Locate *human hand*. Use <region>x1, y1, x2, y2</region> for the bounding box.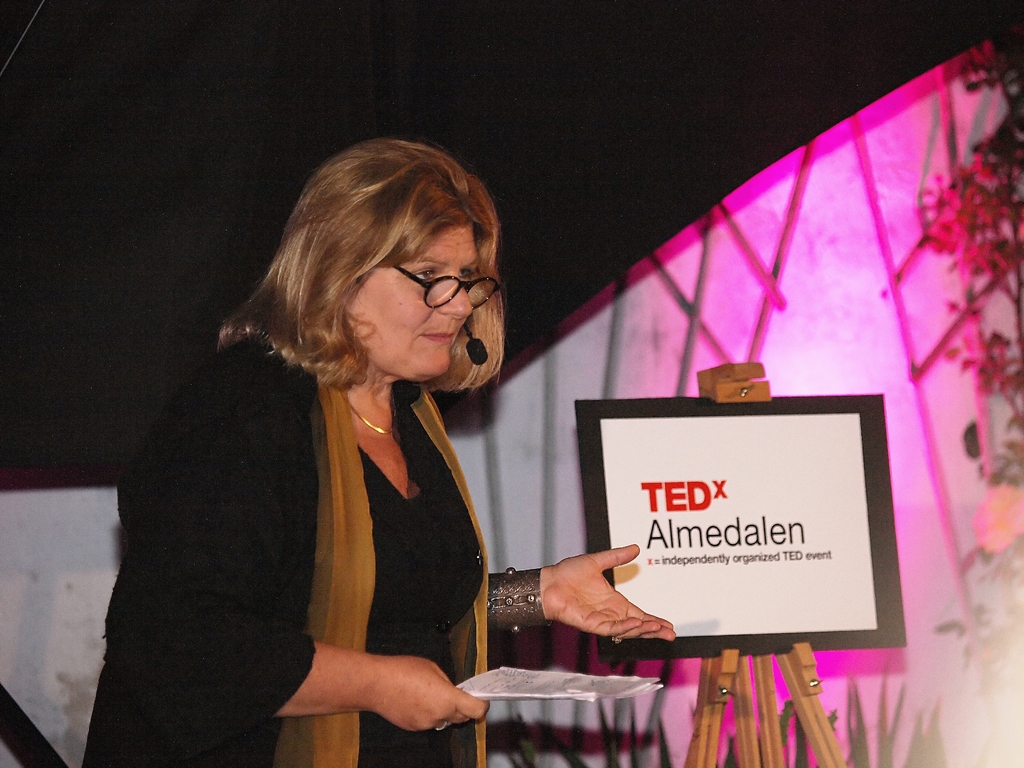
<region>369, 653, 492, 736</region>.
